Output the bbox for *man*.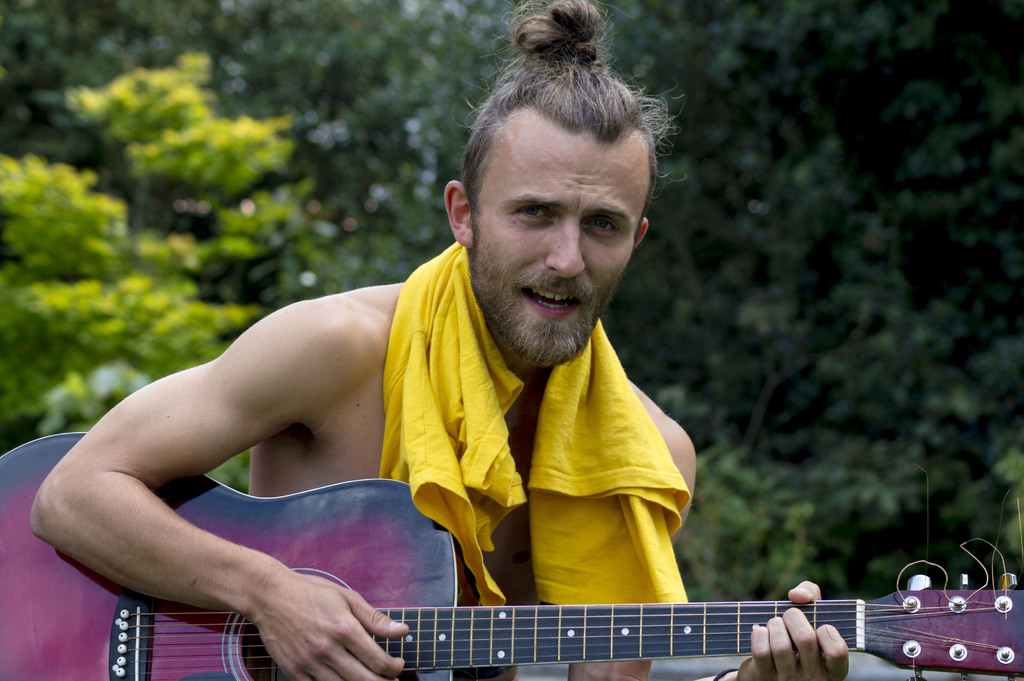
box=[19, 75, 653, 658].
